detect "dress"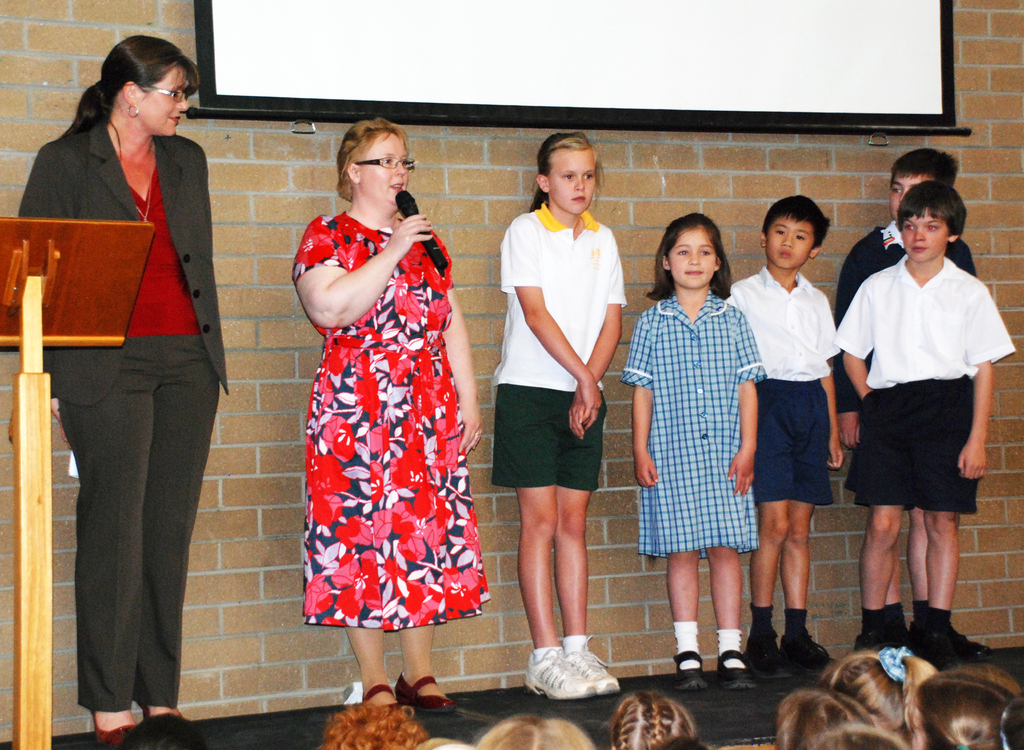
{"left": 618, "top": 292, "right": 758, "bottom": 557}
